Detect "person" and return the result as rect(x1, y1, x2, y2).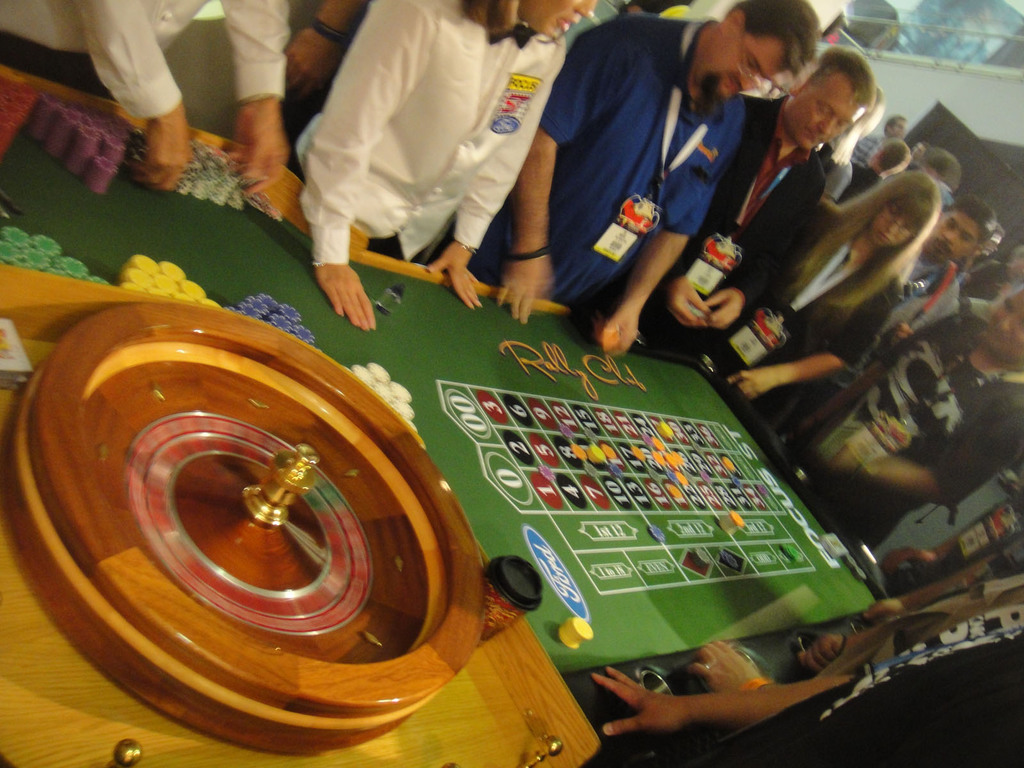
rect(587, 623, 1017, 767).
